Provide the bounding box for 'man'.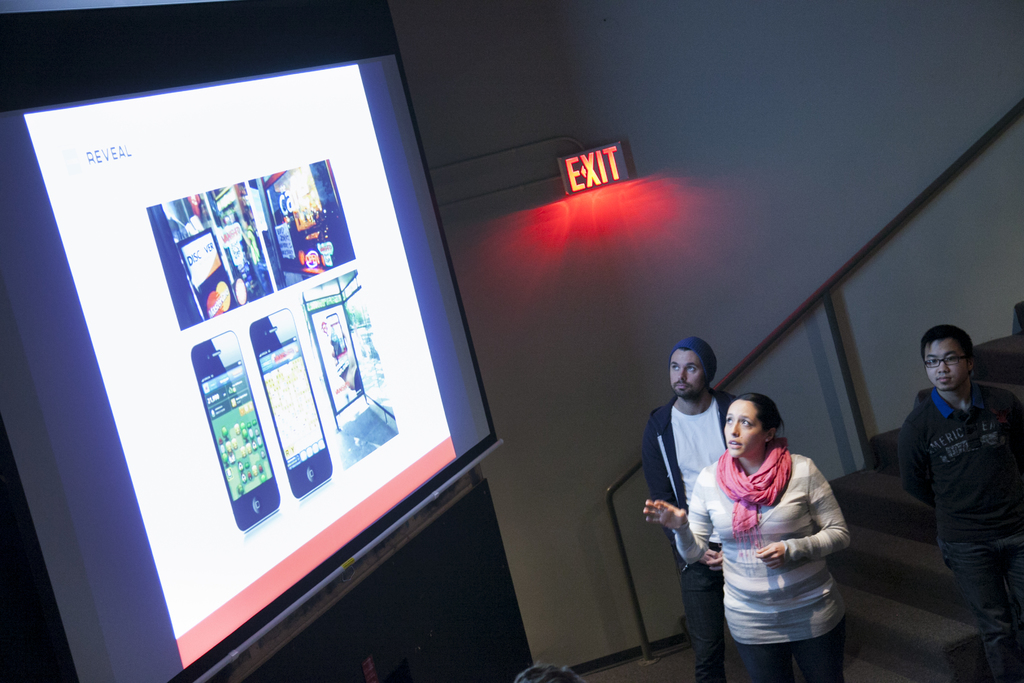
region(887, 324, 1023, 682).
